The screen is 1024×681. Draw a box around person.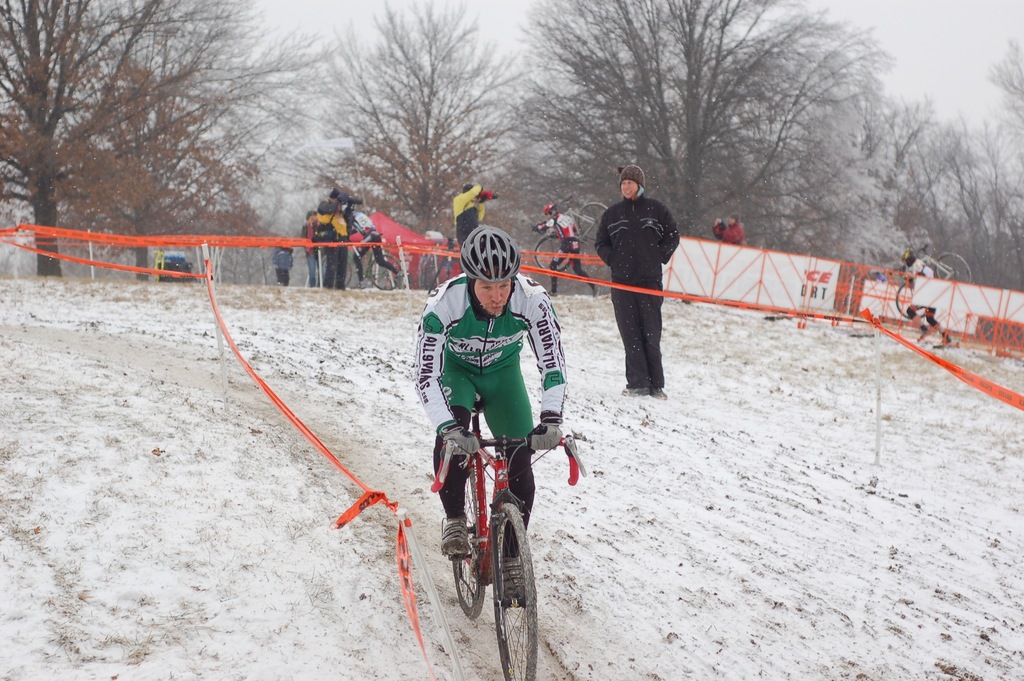
(271, 233, 294, 288).
